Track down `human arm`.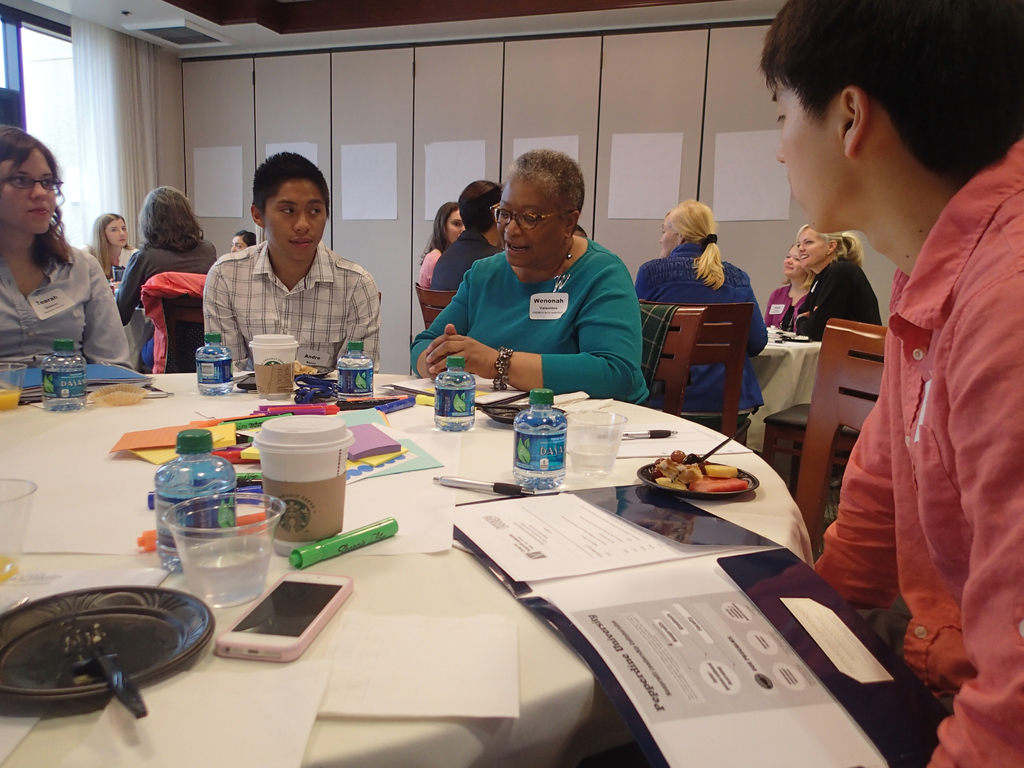
Tracked to box(339, 257, 381, 364).
